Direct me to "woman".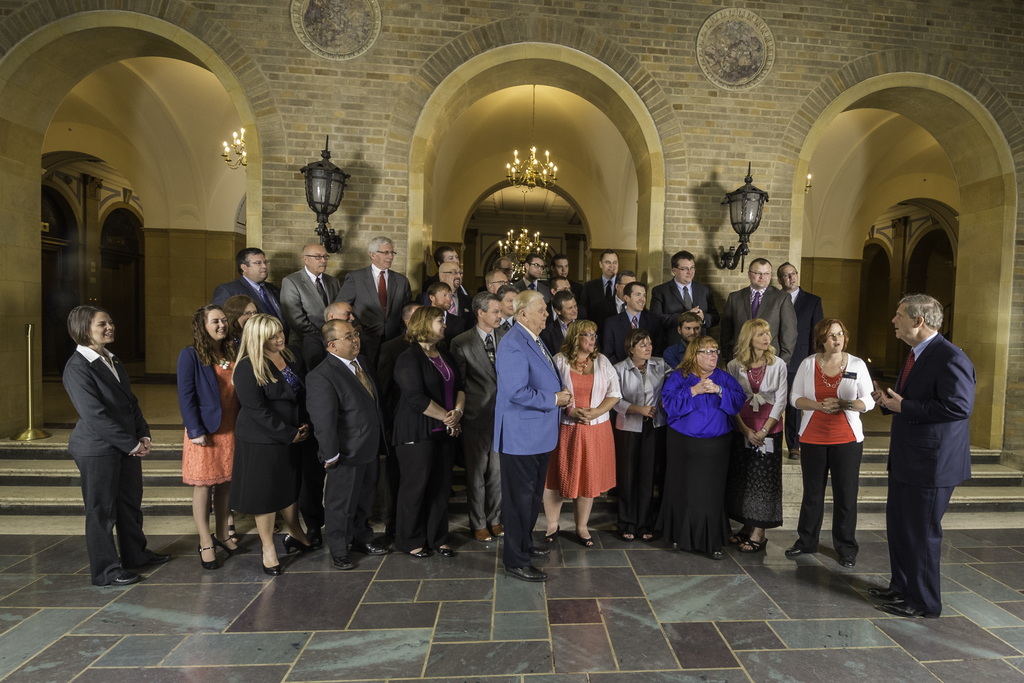
Direction: Rect(538, 303, 620, 550).
